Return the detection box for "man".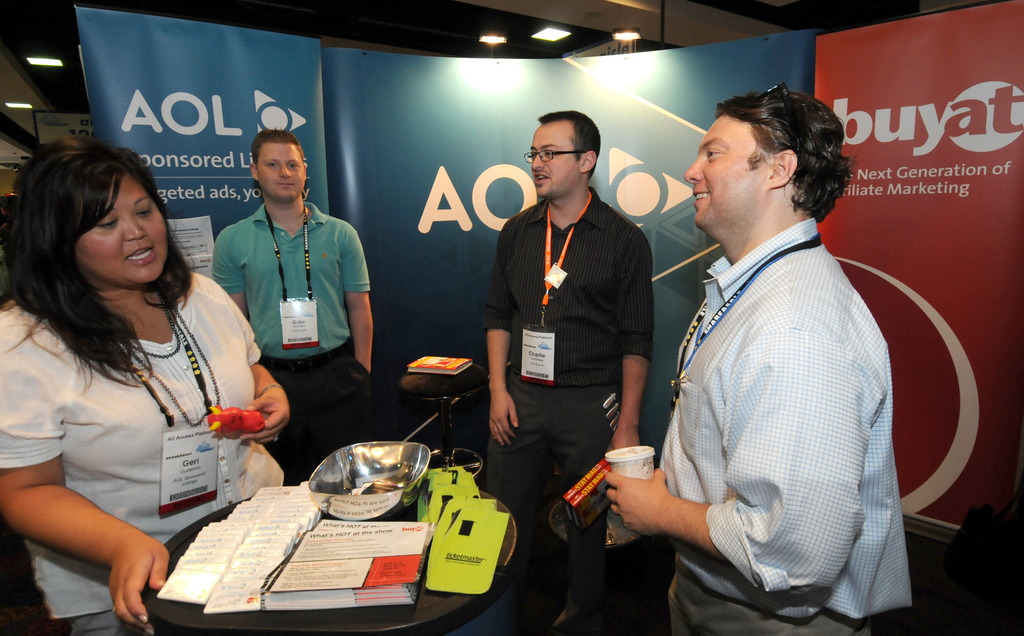
(x1=479, y1=109, x2=658, y2=632).
